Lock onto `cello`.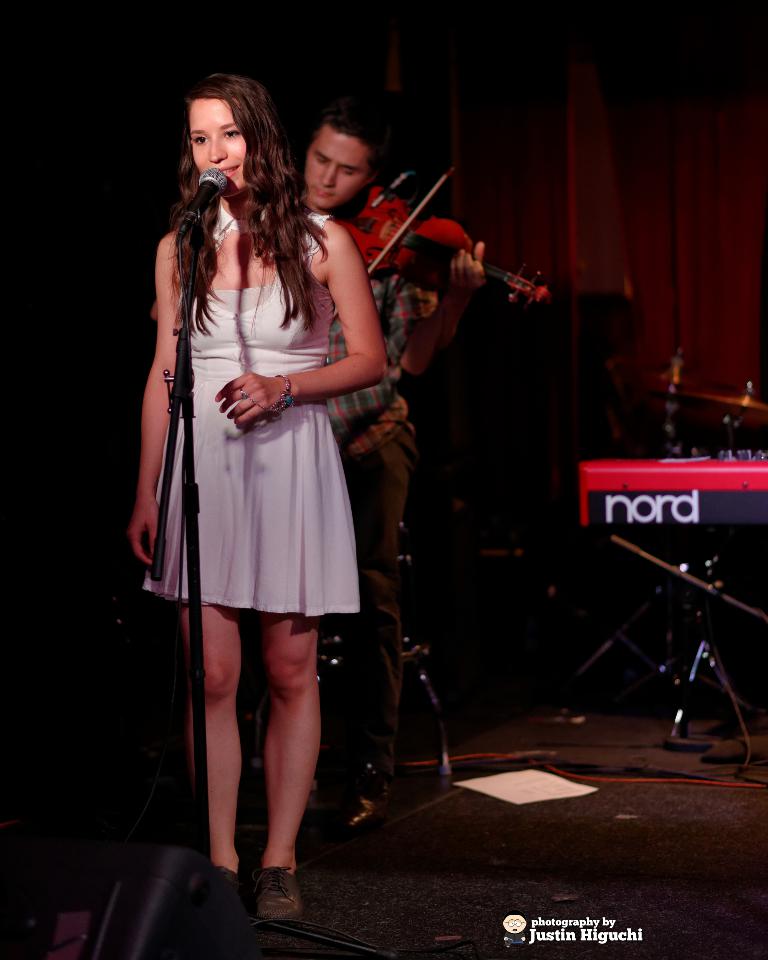
Locked: [331,164,557,319].
